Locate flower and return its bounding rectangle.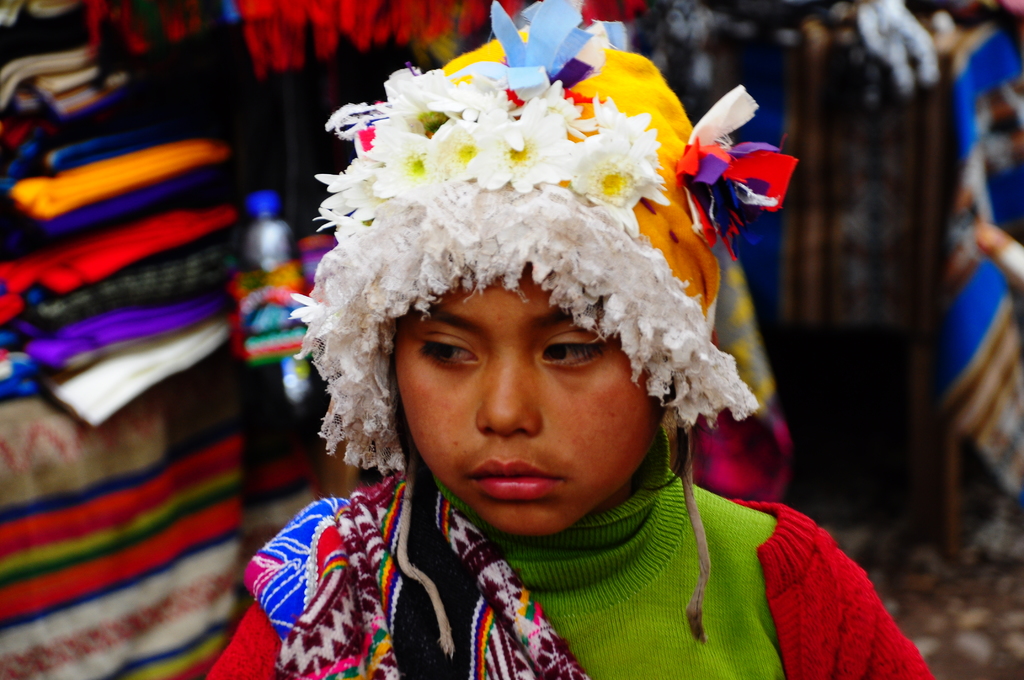
box=[447, 0, 593, 97].
